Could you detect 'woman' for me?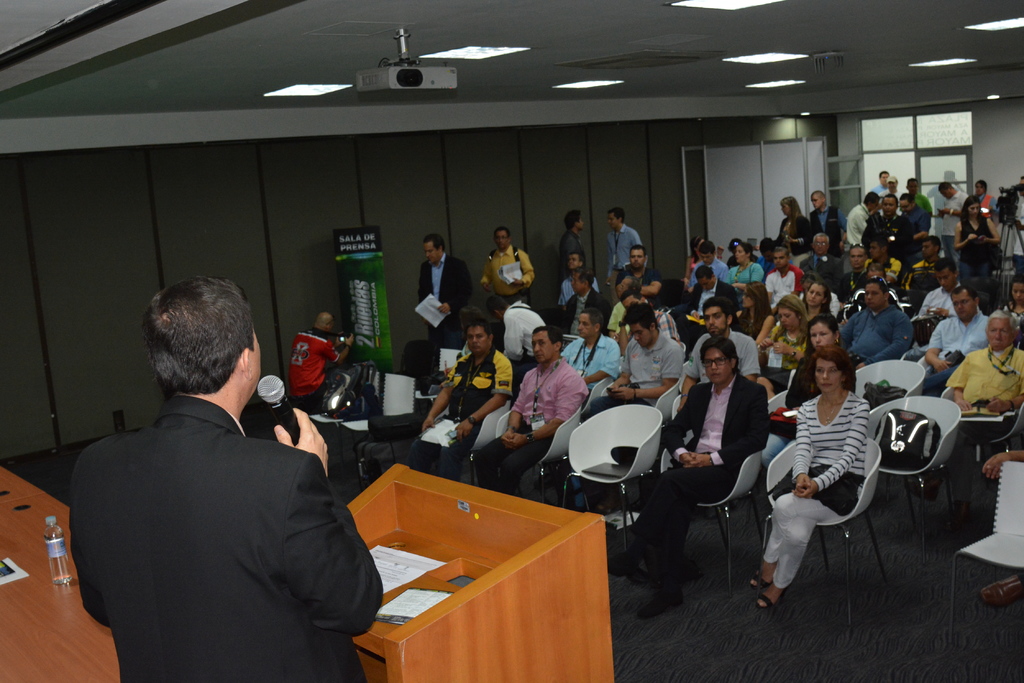
Detection result: 850/261/897/298.
